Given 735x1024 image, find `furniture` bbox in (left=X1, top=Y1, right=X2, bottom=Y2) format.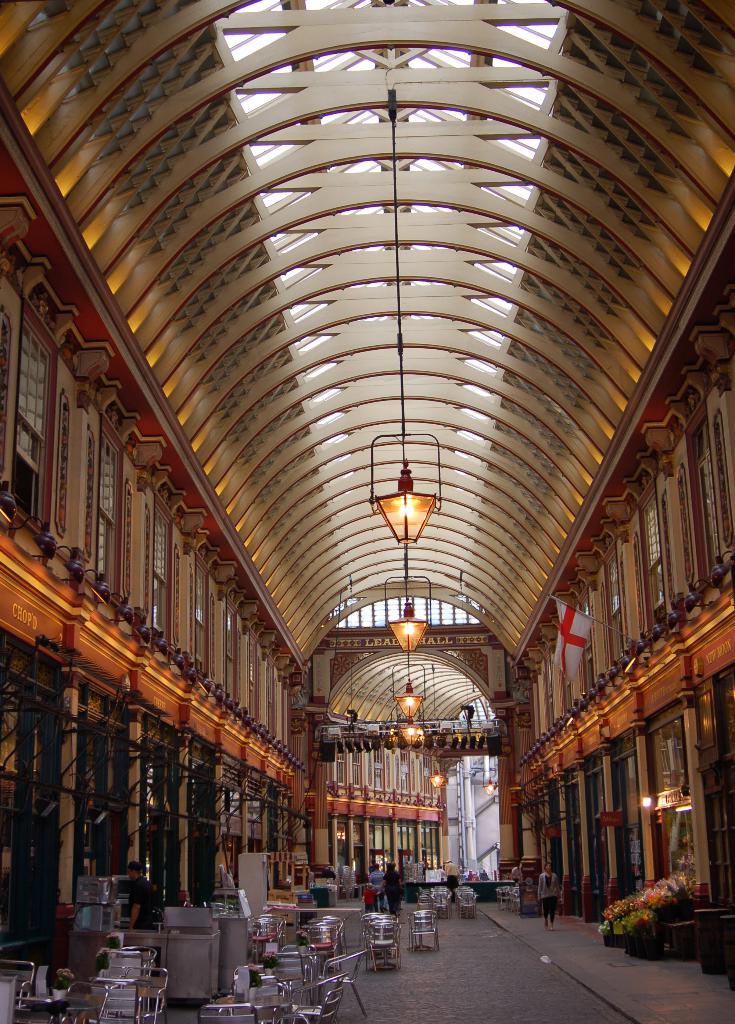
(left=409, top=906, right=437, bottom=953).
